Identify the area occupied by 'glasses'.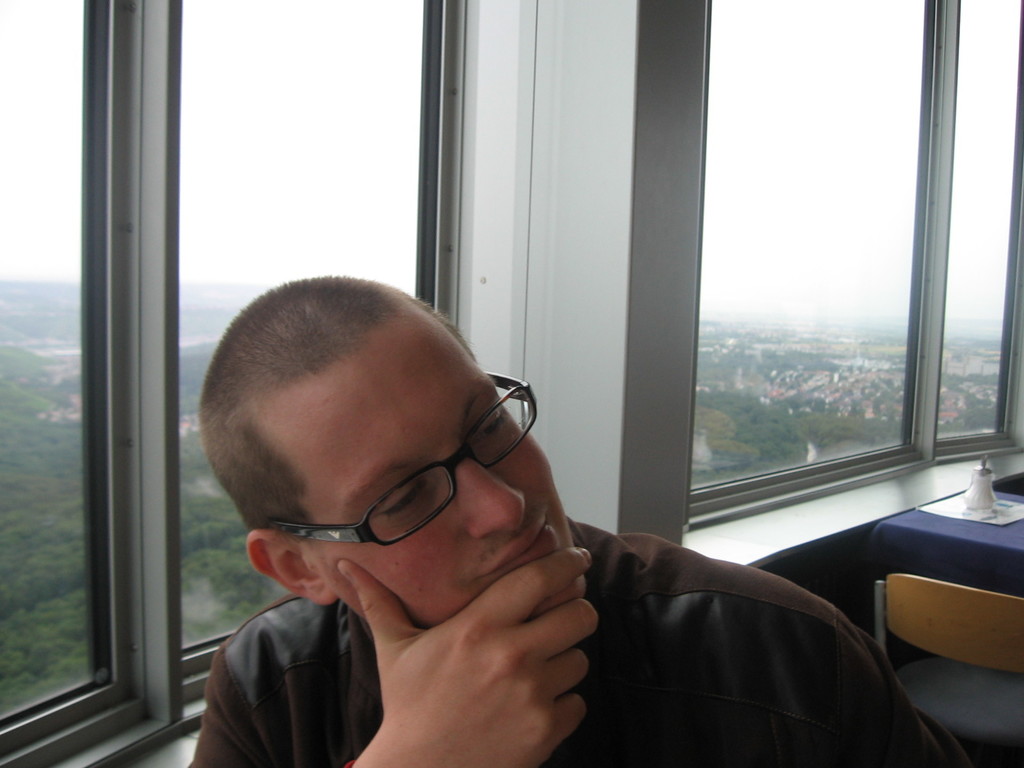
Area: select_region(269, 368, 538, 550).
